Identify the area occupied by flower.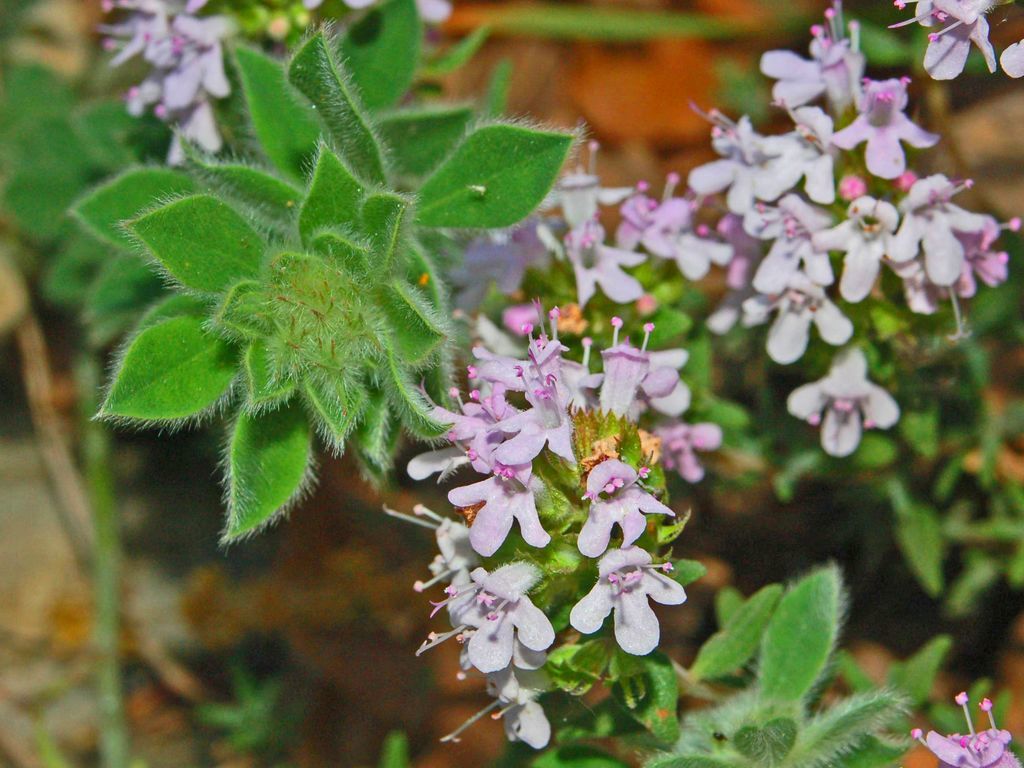
Area: x1=908, y1=678, x2=1023, y2=767.
